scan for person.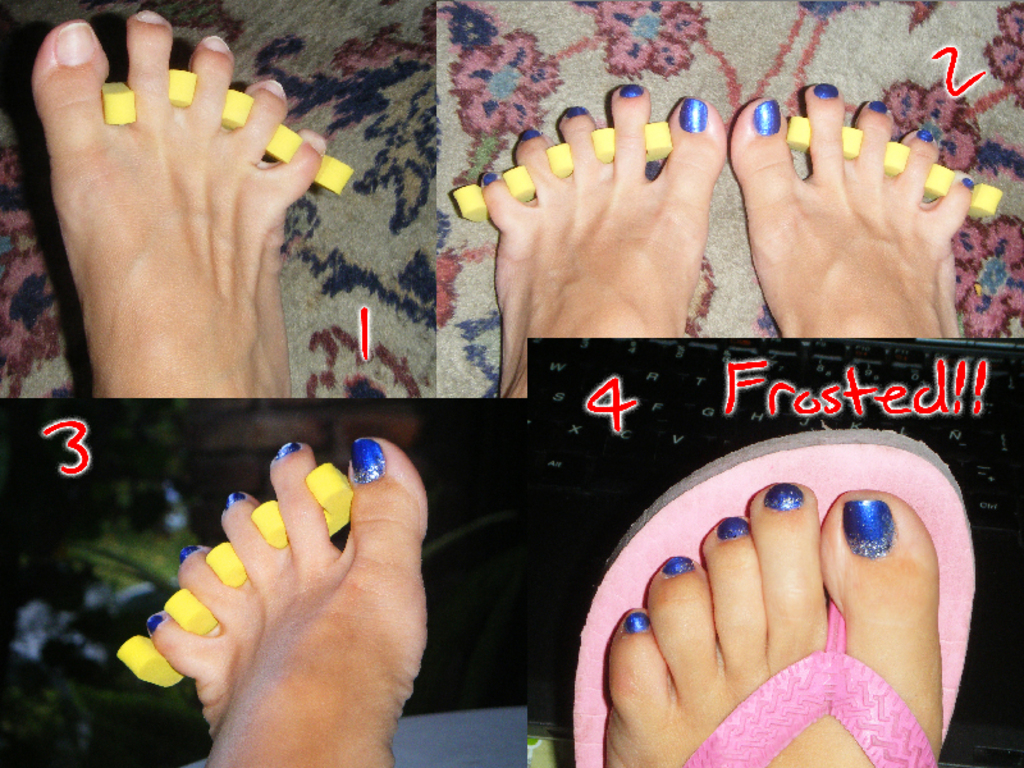
Scan result: {"x1": 28, "y1": 10, "x2": 329, "y2": 399}.
